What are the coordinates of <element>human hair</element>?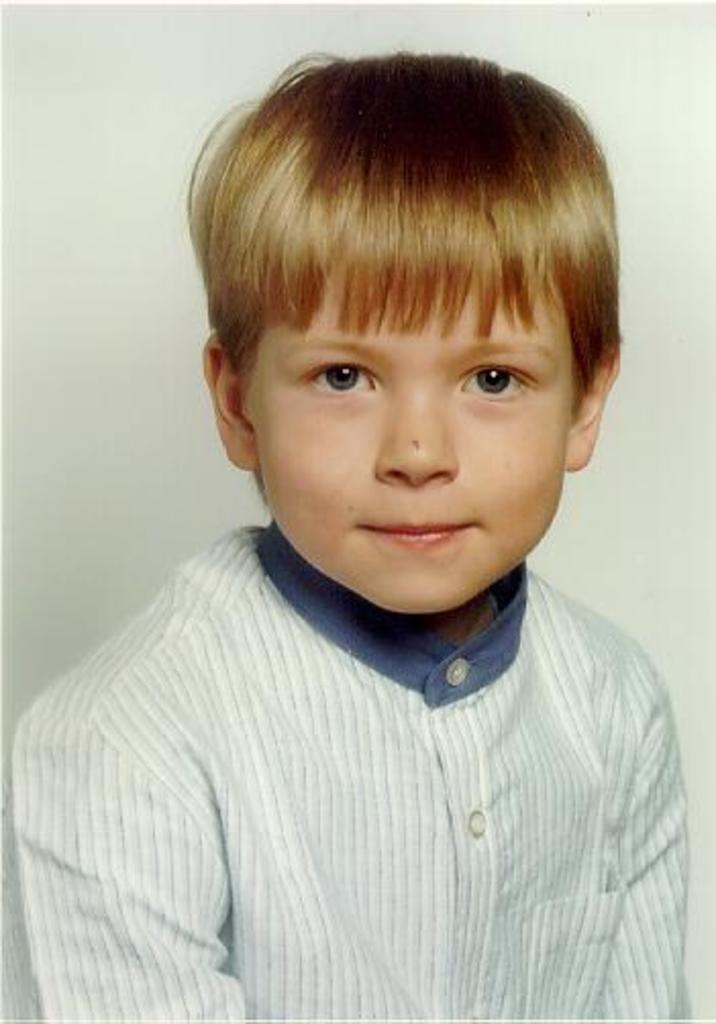
l=204, t=41, r=614, b=528.
